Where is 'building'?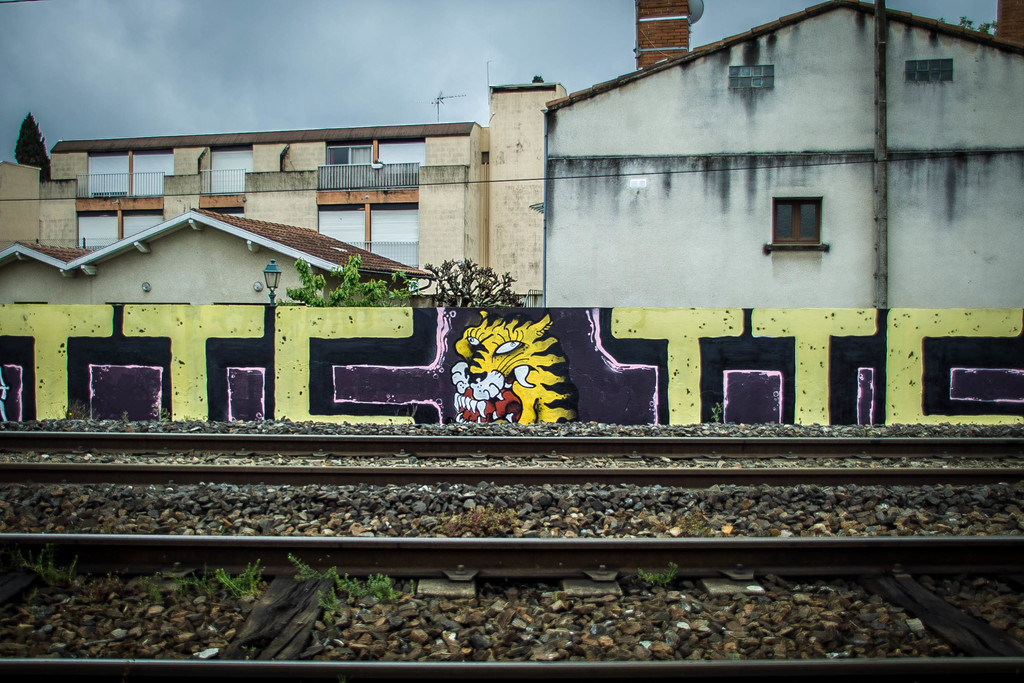
rect(0, 202, 433, 300).
